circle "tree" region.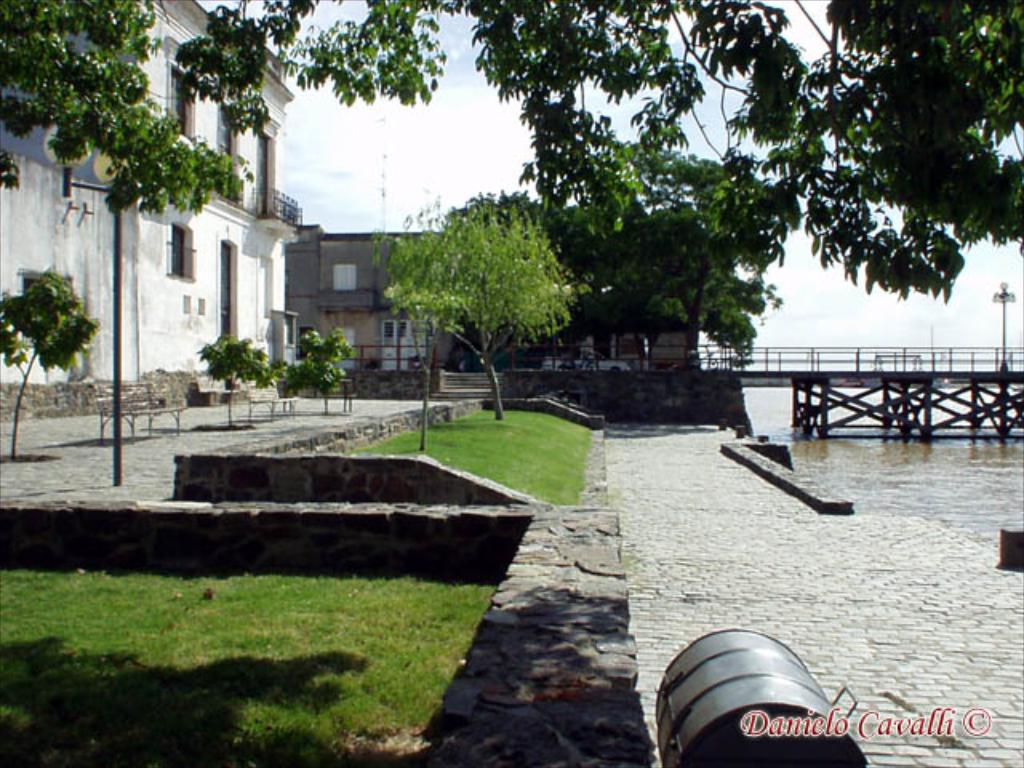
Region: BBox(370, 162, 608, 389).
